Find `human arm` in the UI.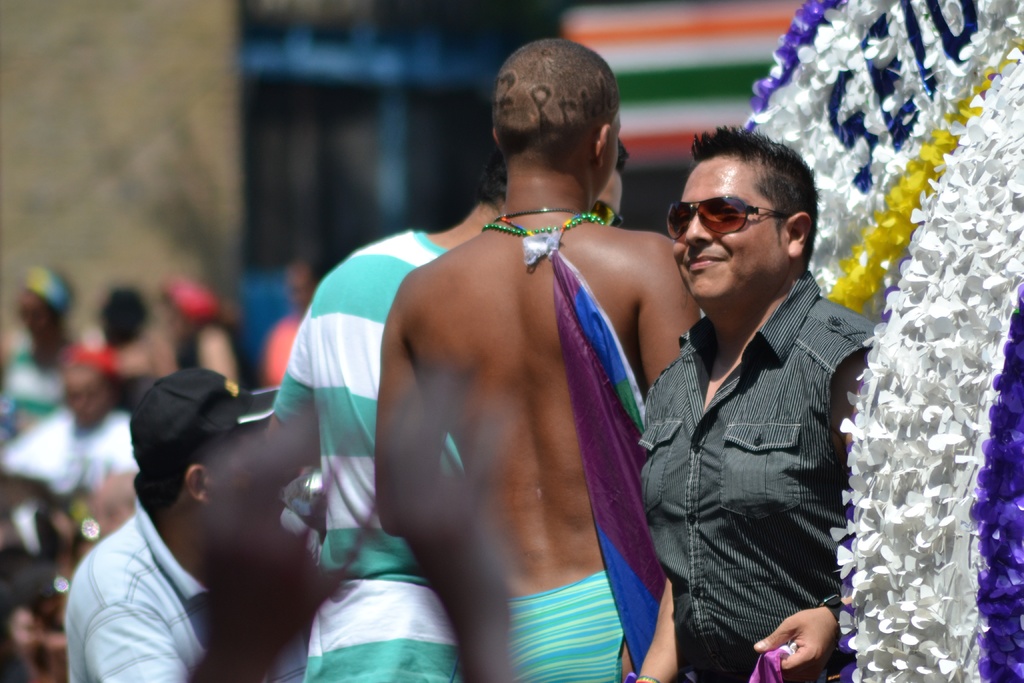
UI element at (633,513,688,682).
